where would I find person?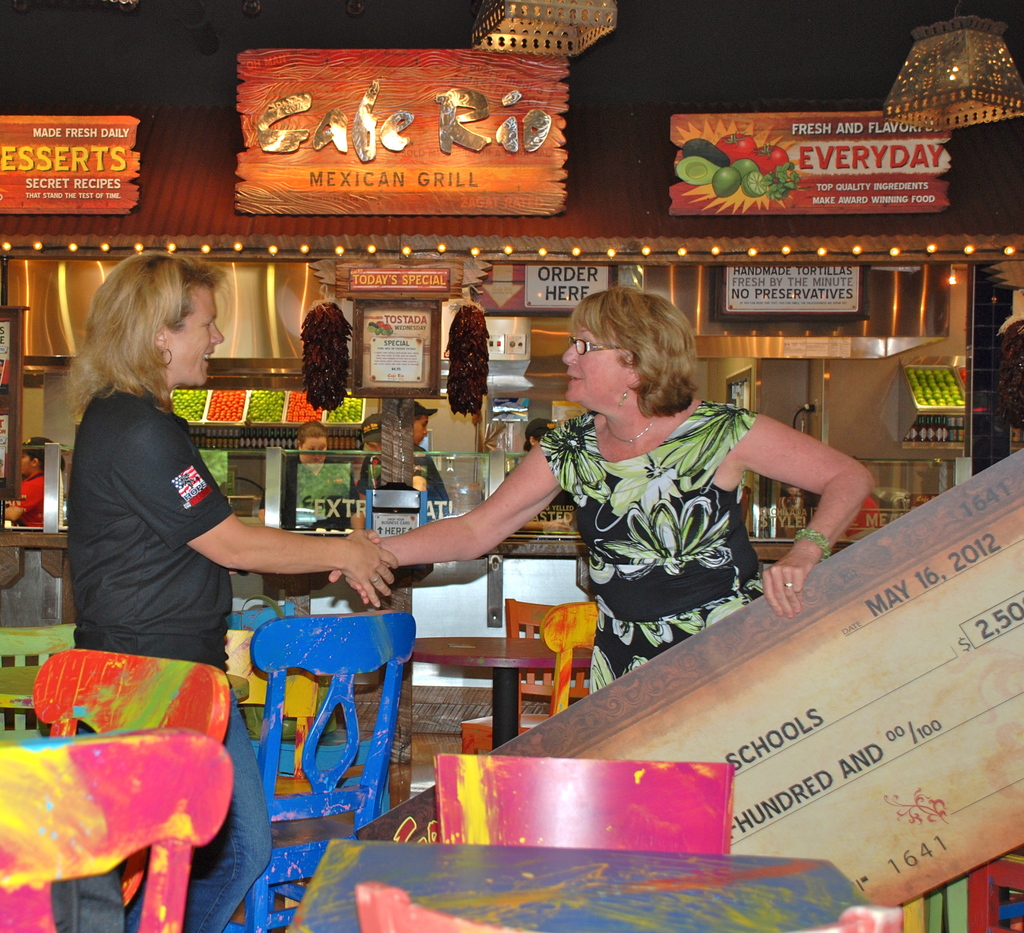
At 46, 250, 403, 930.
